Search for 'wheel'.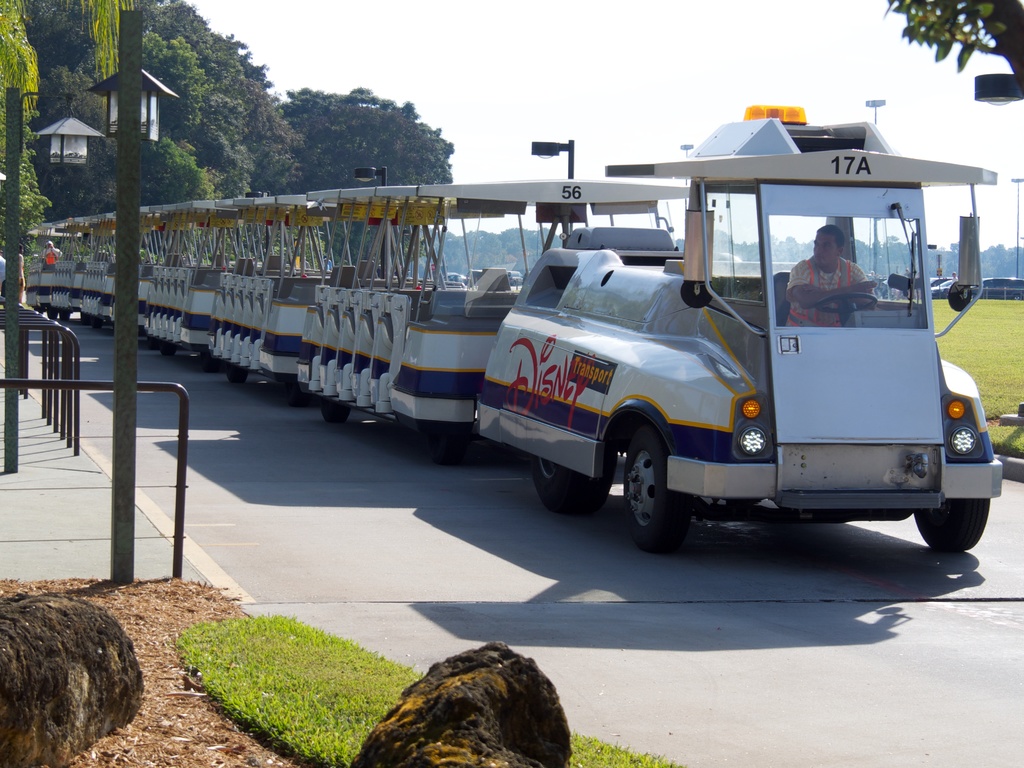
Found at select_region(620, 436, 691, 550).
